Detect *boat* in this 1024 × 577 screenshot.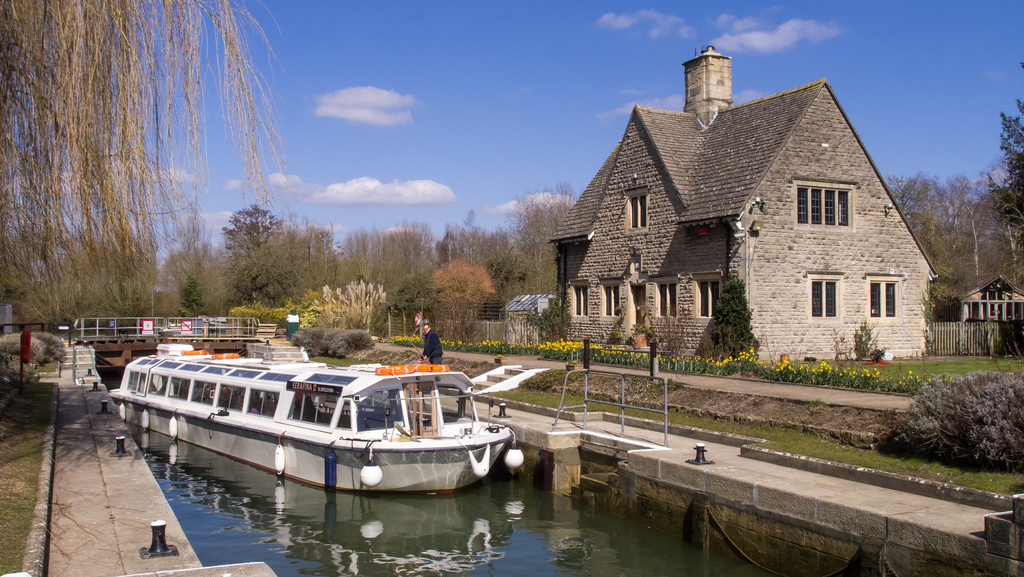
Detection: x1=113, y1=323, x2=568, y2=496.
